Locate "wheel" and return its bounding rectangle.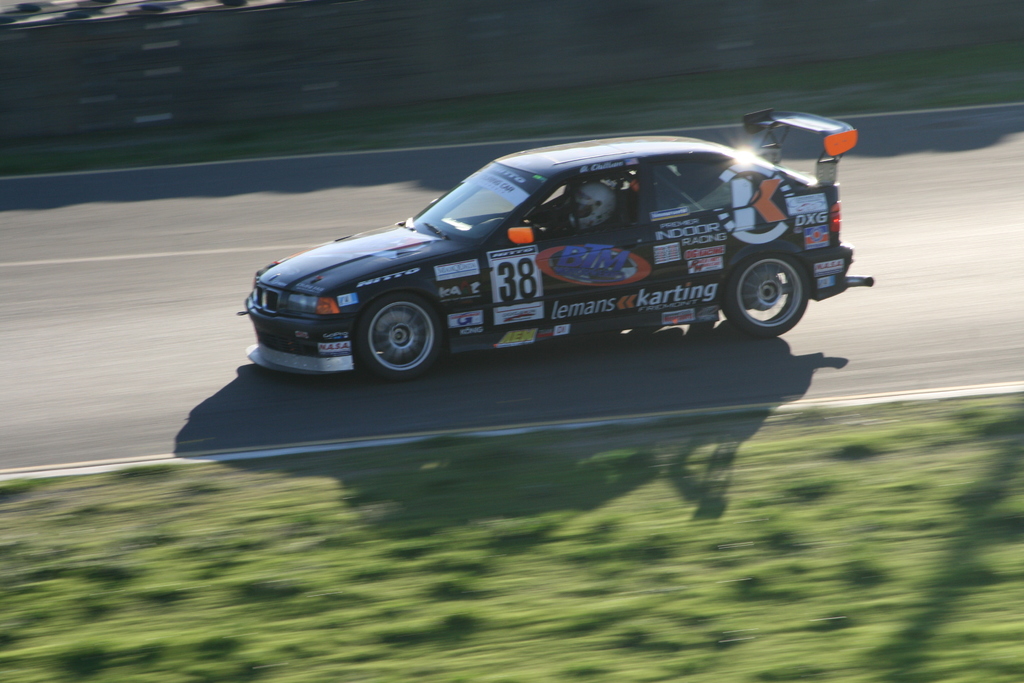
{"left": 723, "top": 253, "right": 820, "bottom": 332}.
